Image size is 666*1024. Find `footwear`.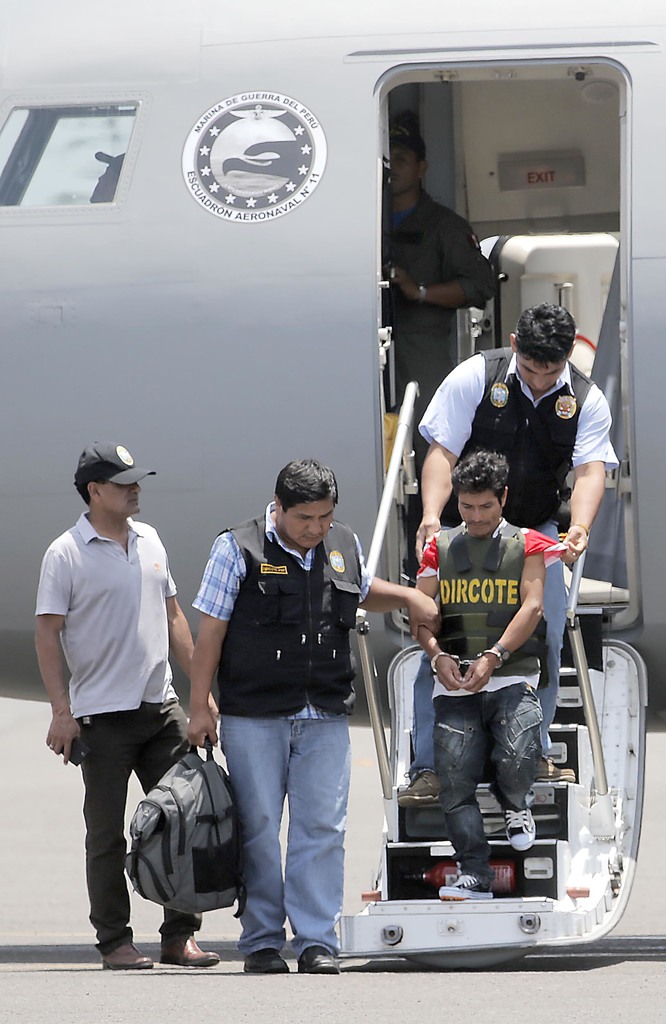
BBox(155, 935, 223, 966).
